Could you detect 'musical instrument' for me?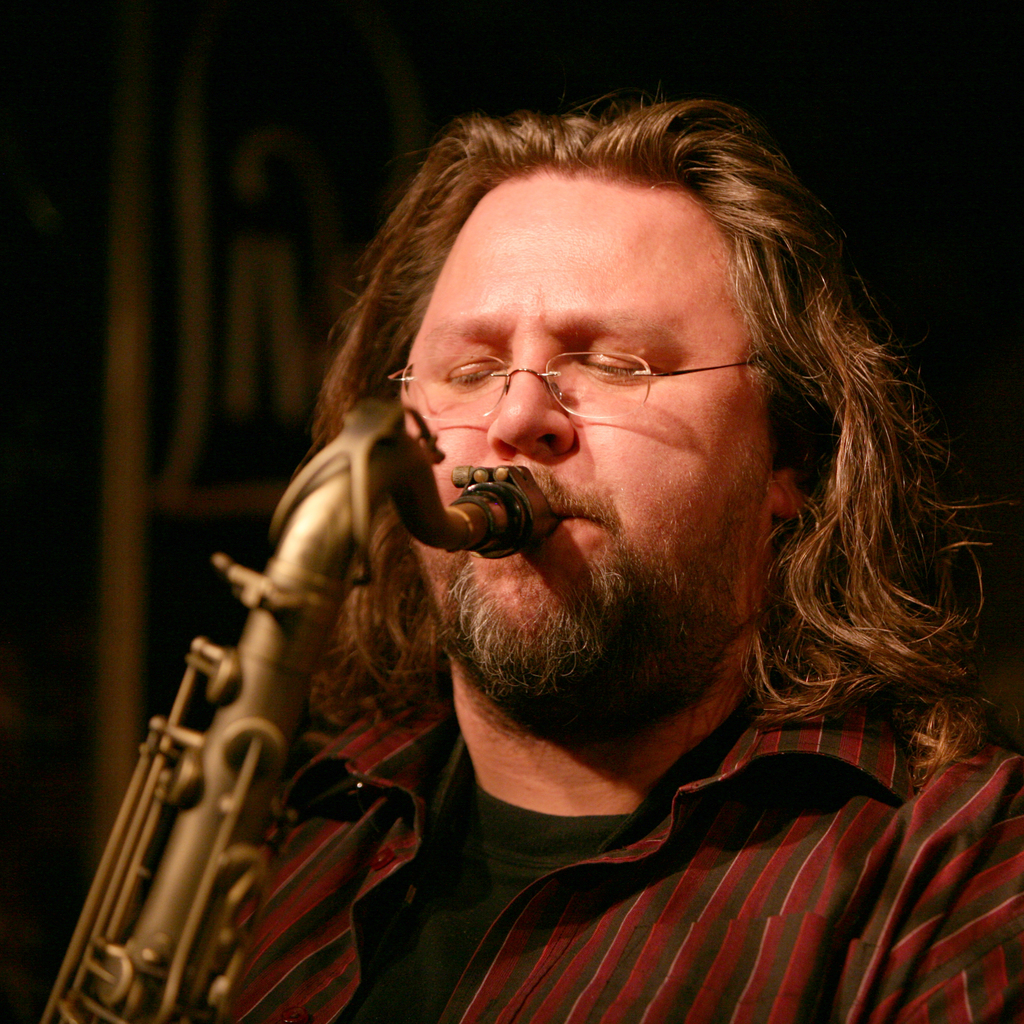
Detection result: 10/435/463/1023.
